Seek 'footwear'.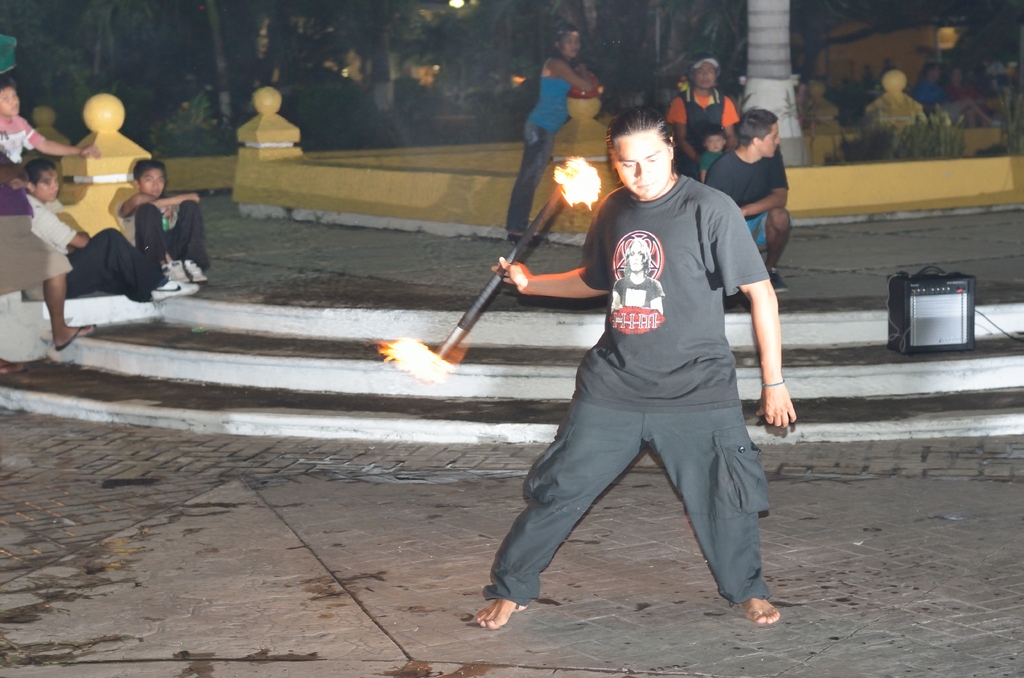
region(504, 228, 558, 249).
